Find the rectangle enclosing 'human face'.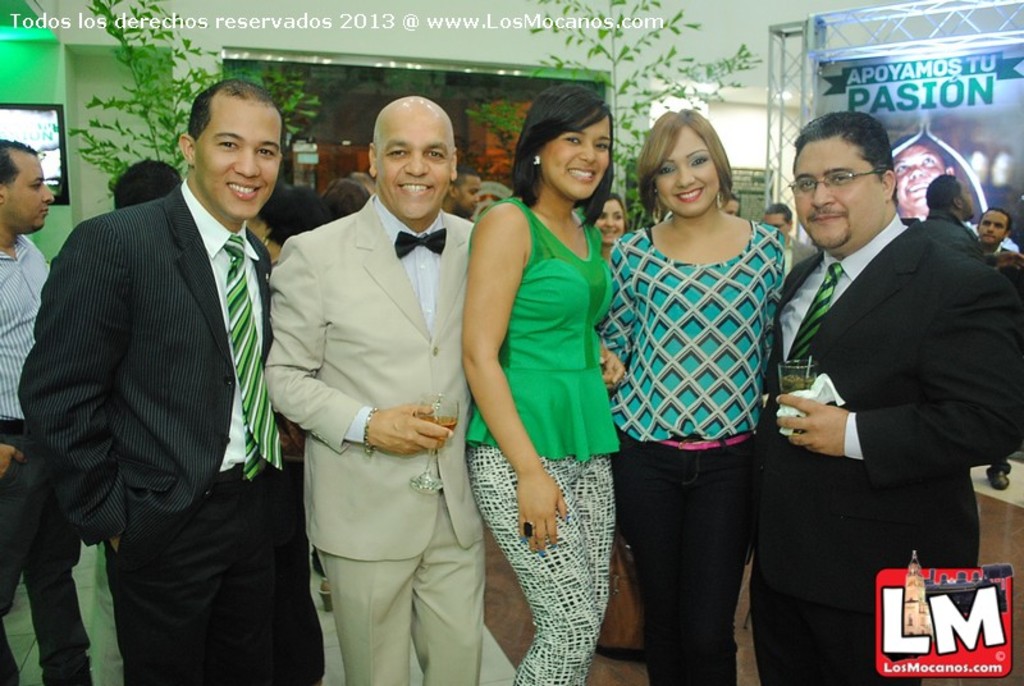
left=381, top=108, right=457, bottom=223.
